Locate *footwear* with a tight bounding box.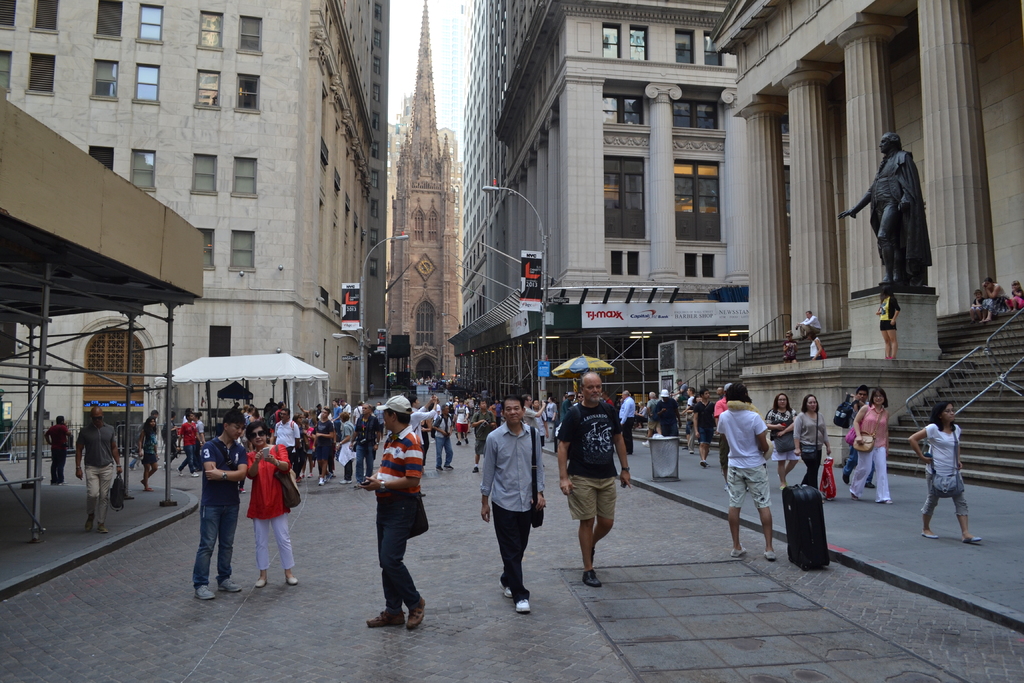
x1=689, y1=449, x2=693, y2=457.
